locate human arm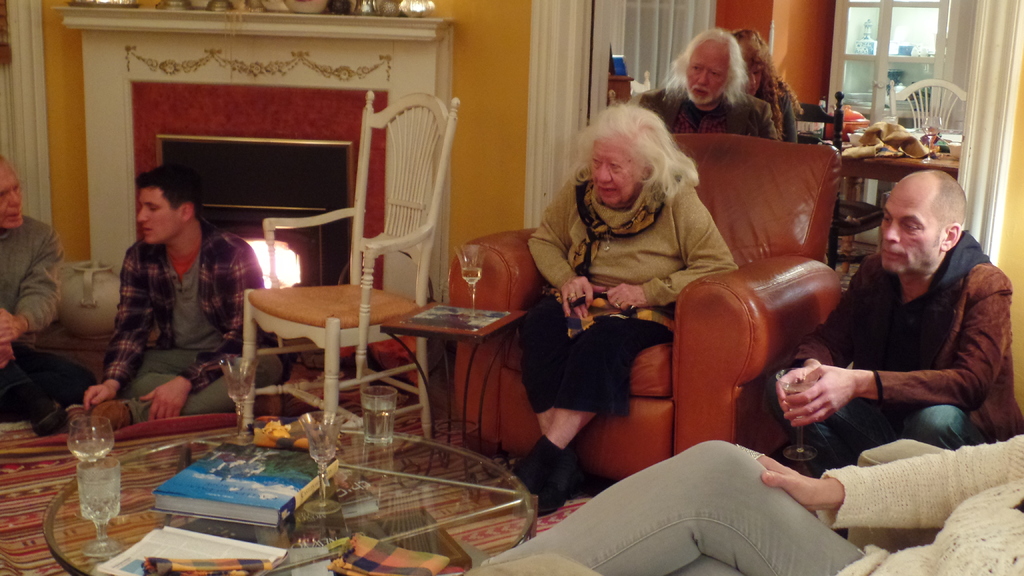
[780,326,852,412]
